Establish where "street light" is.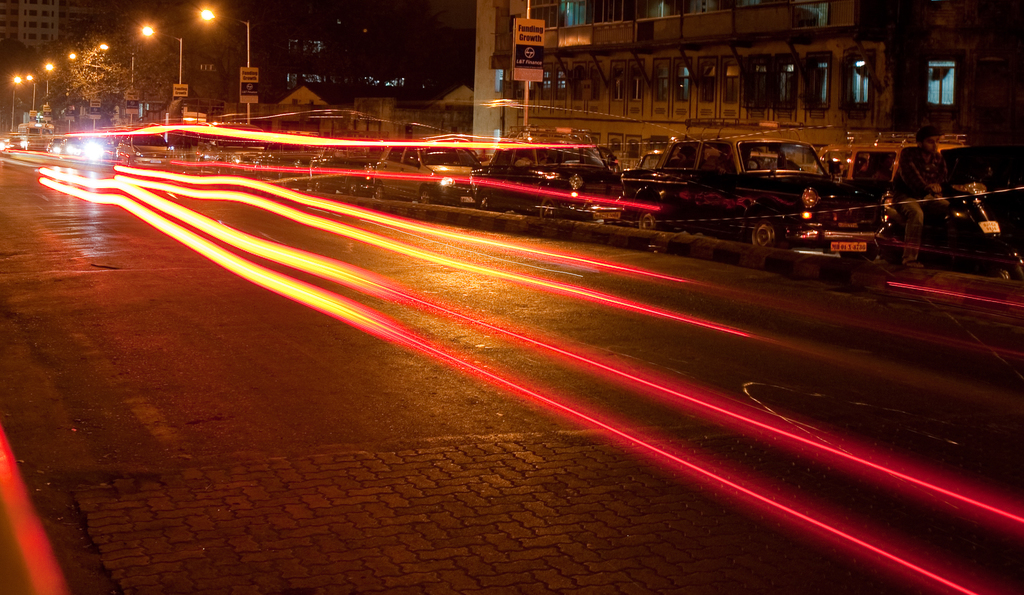
Established at pyautogui.locateOnScreen(94, 36, 109, 87).
